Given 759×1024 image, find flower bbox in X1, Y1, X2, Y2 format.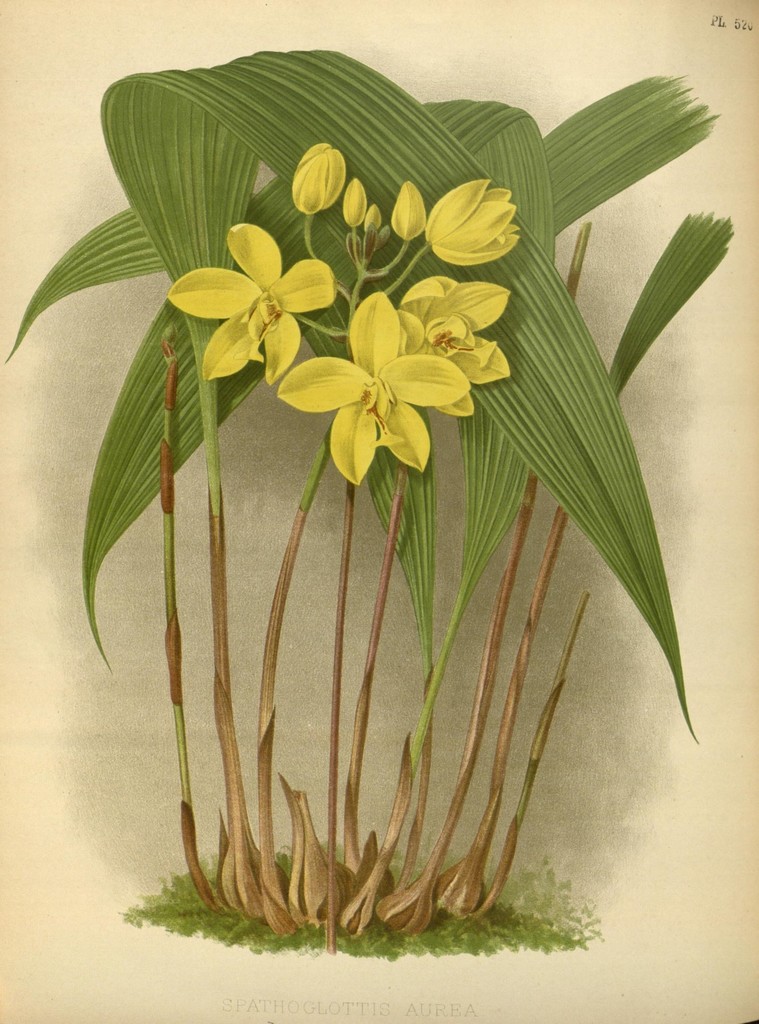
289, 145, 349, 216.
